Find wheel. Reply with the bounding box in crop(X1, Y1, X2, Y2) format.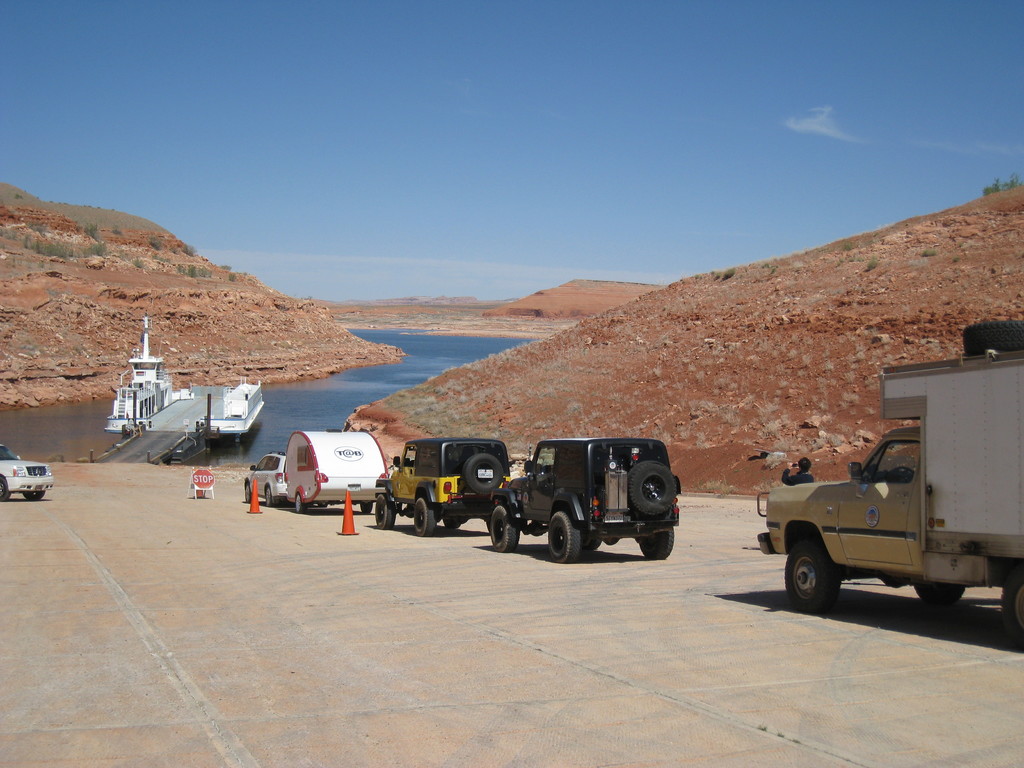
crop(21, 491, 47, 500).
